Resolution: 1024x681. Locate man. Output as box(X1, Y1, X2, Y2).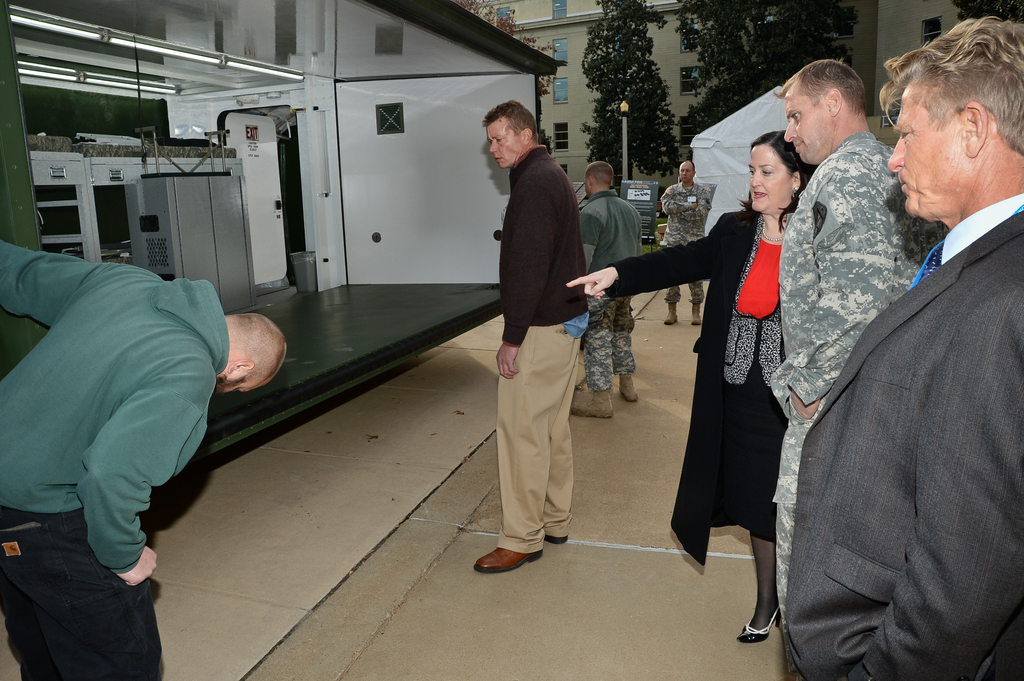
box(0, 240, 290, 680).
